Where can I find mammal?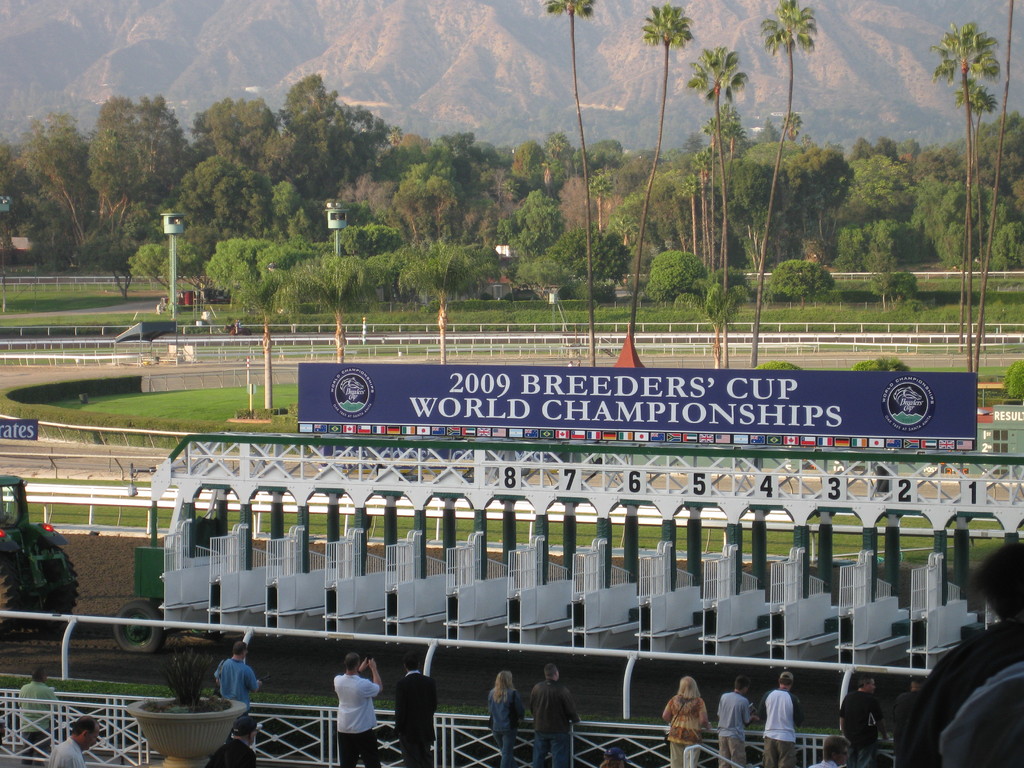
You can find it at [751, 666, 804, 767].
